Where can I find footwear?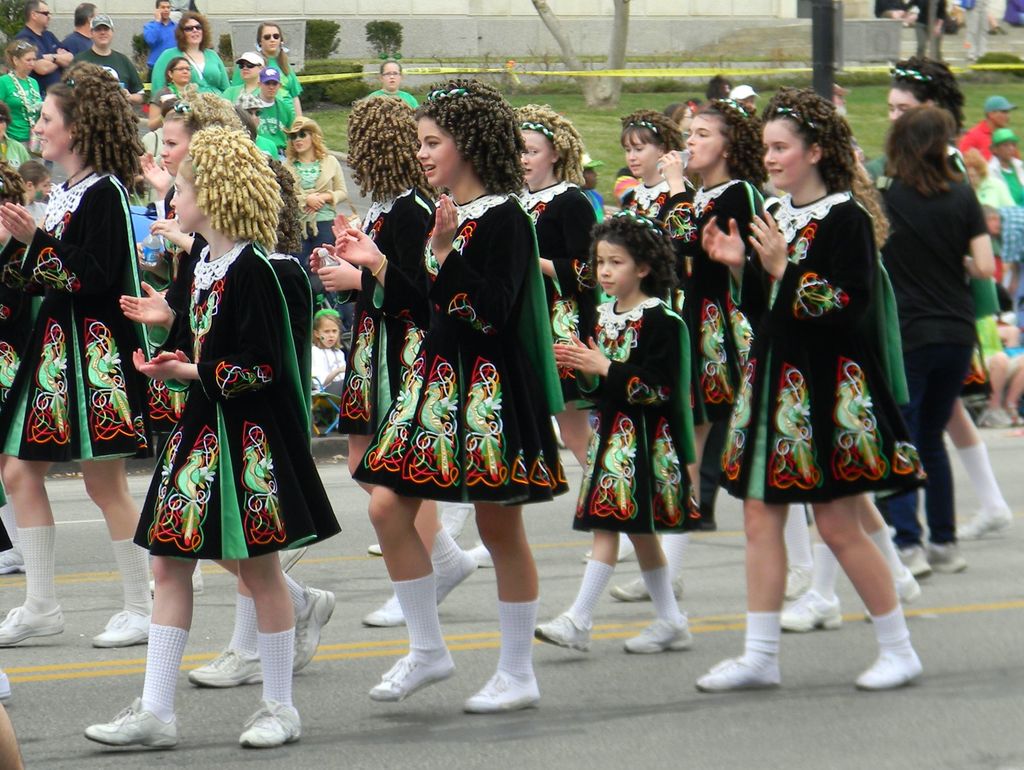
You can find it at rect(783, 561, 815, 600).
